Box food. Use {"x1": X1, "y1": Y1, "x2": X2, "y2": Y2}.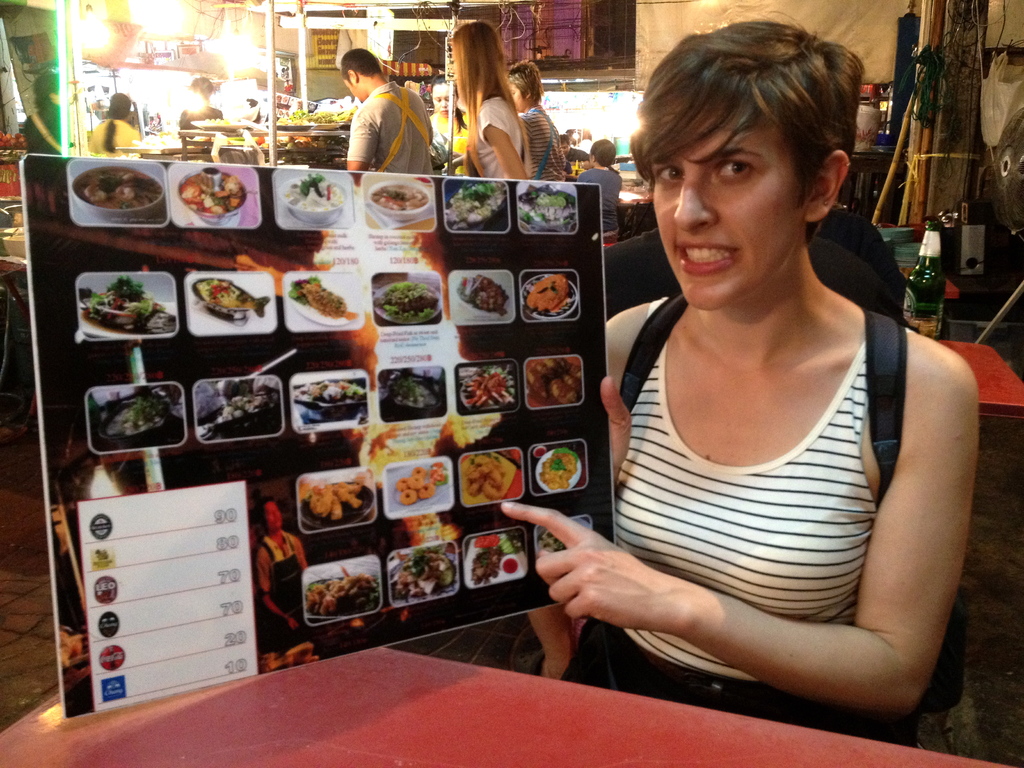
{"x1": 88, "y1": 99, "x2": 108, "y2": 115}.
